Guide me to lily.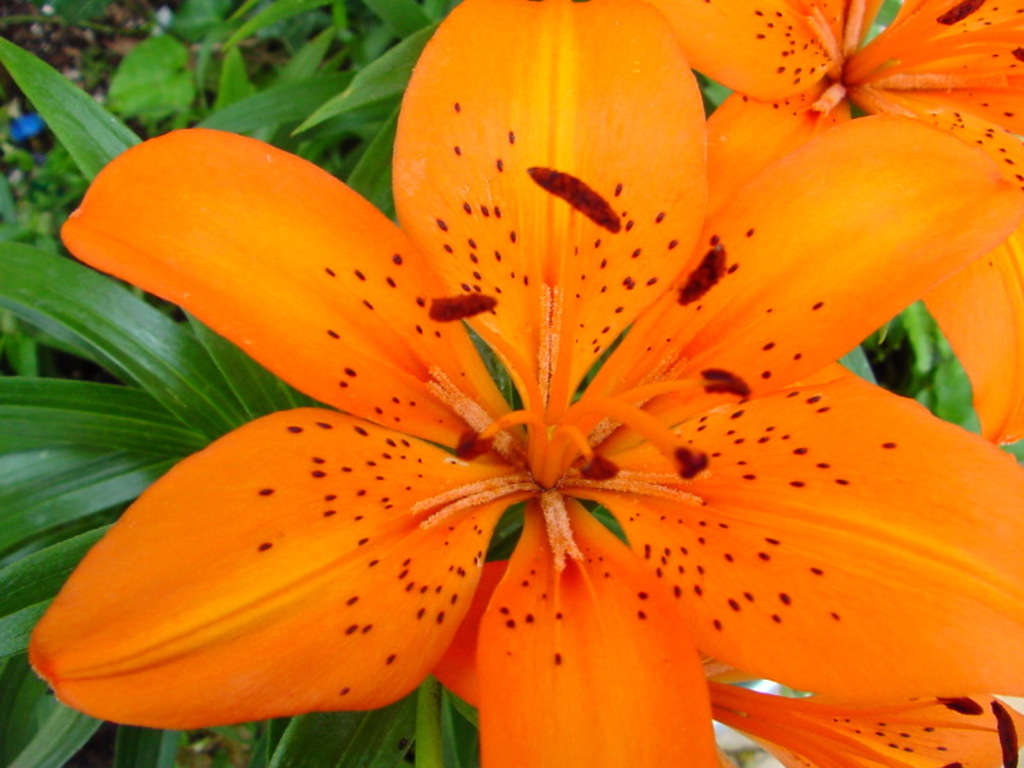
Guidance: <region>659, 0, 1023, 445</region>.
